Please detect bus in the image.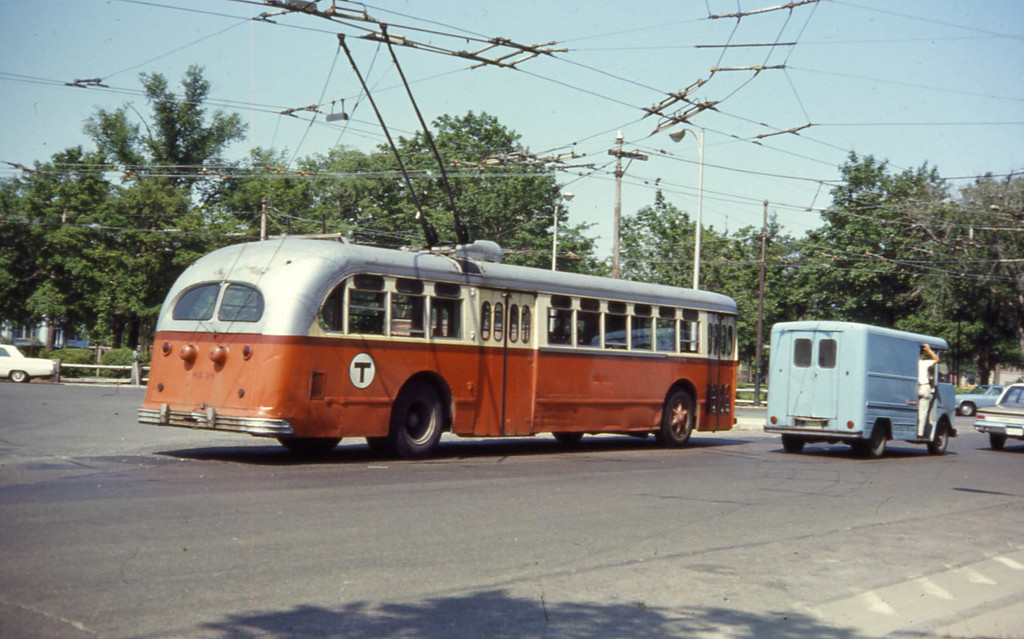
[left=135, top=235, right=739, bottom=455].
